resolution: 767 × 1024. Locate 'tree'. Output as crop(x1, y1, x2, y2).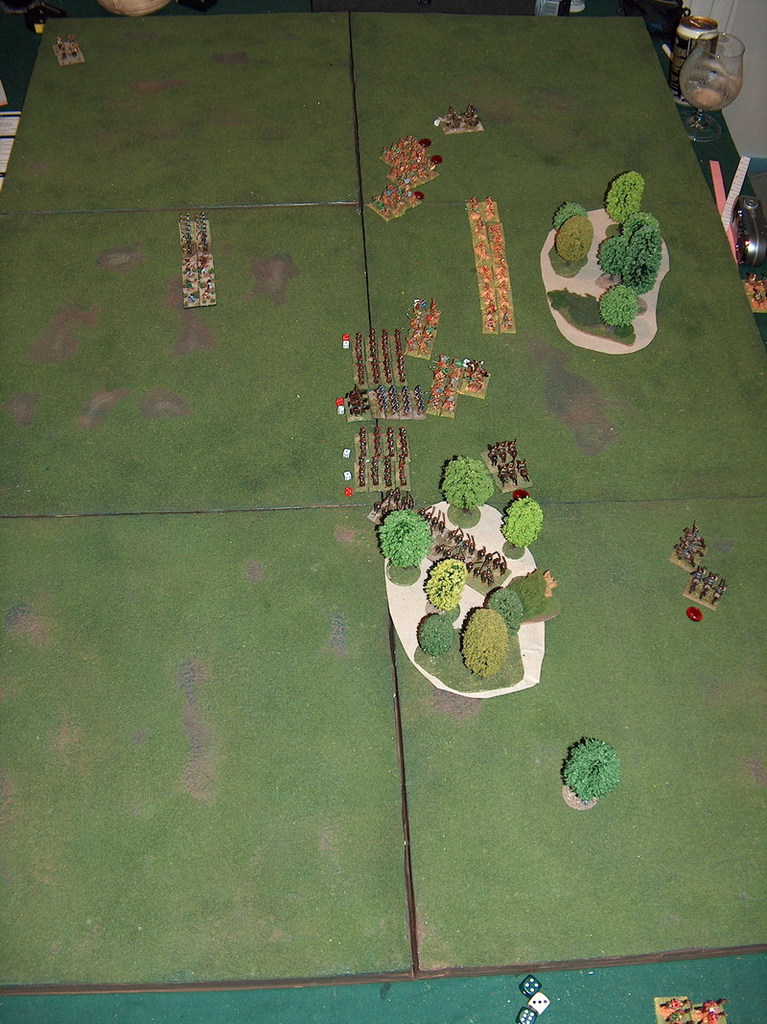
crop(417, 613, 457, 656).
